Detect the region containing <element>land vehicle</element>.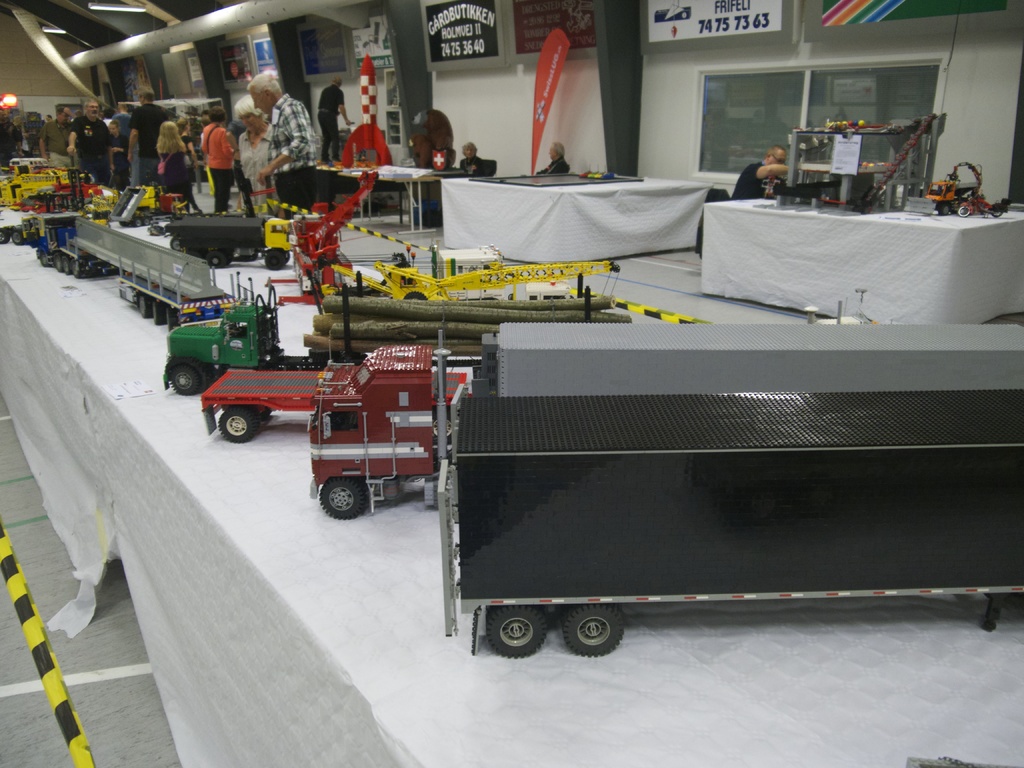
detection(201, 368, 466, 445).
